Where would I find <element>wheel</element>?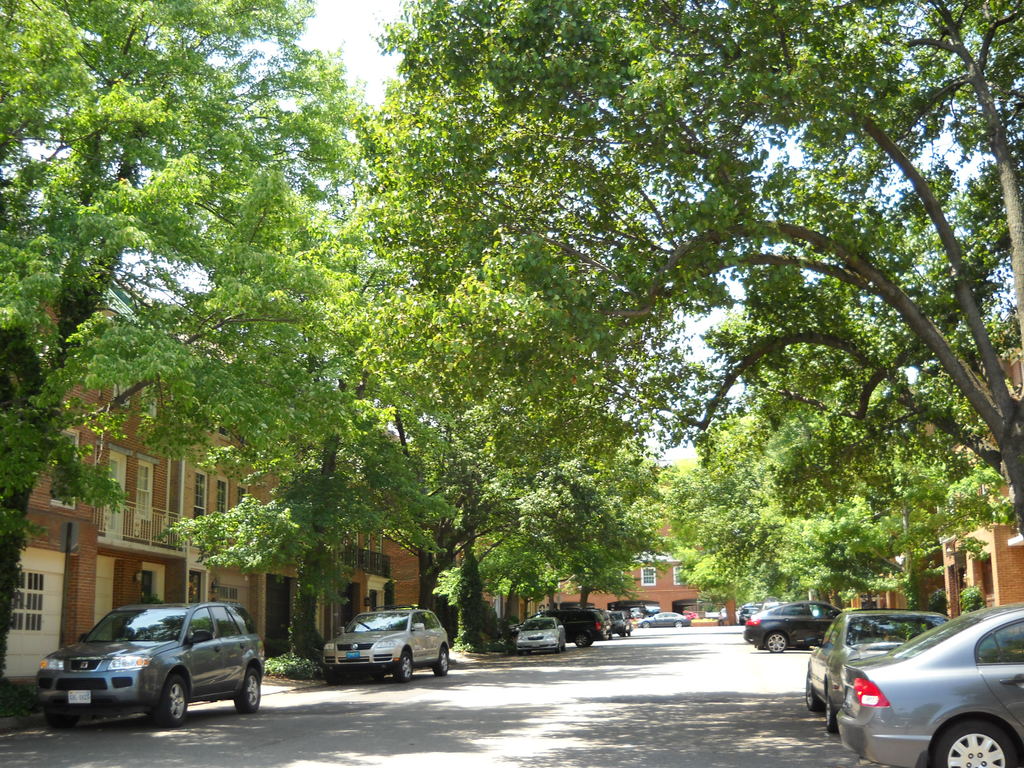
At (234, 669, 261, 715).
